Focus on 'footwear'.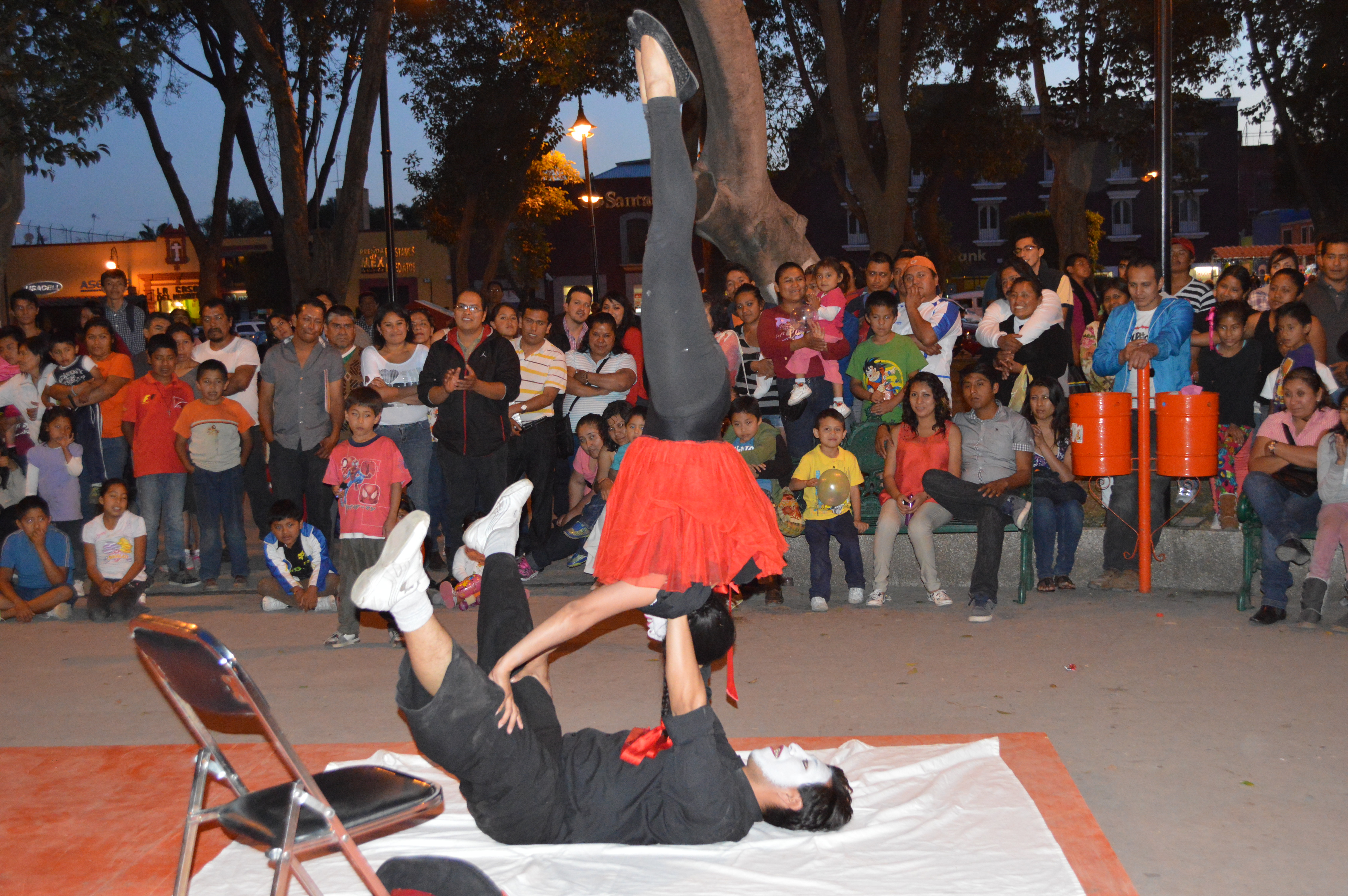
Focused at (x1=228, y1=174, x2=235, y2=181).
